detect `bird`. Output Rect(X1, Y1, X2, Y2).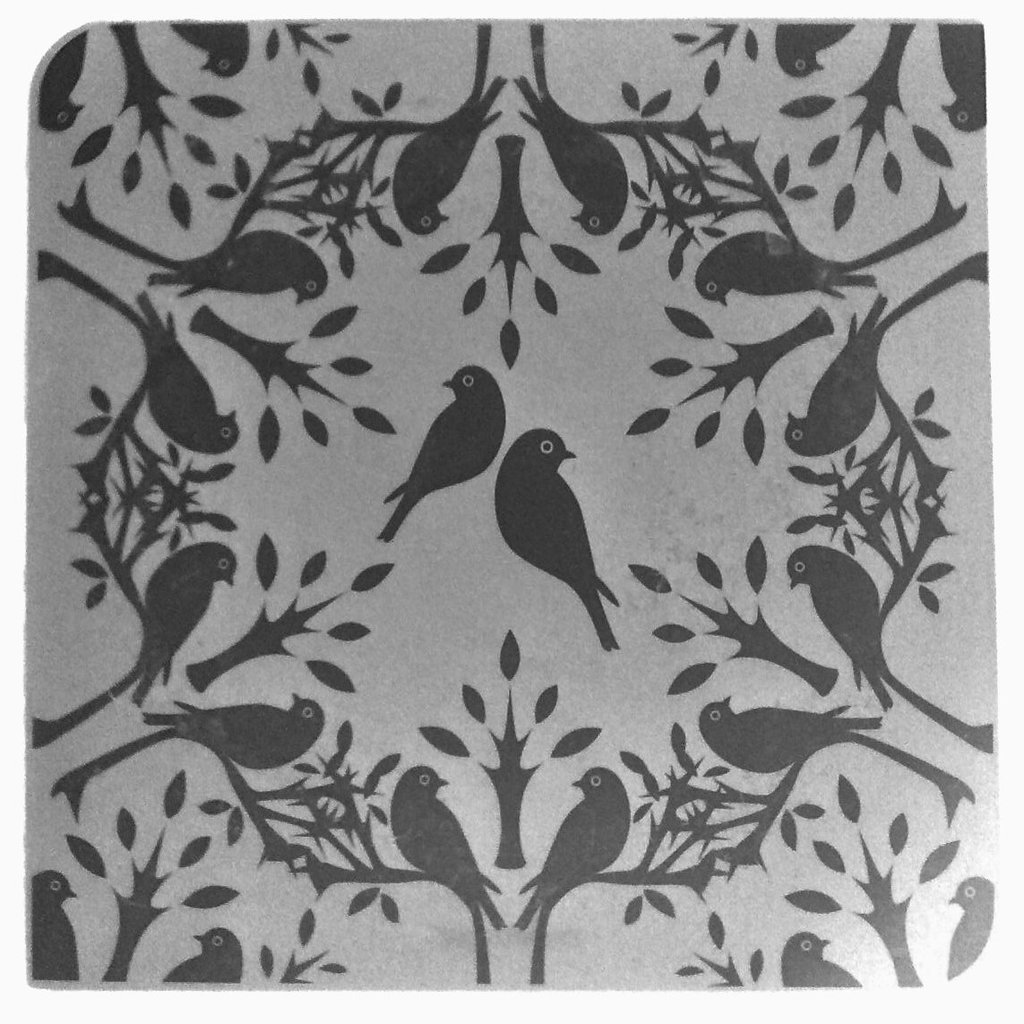
Rect(374, 359, 508, 543).
